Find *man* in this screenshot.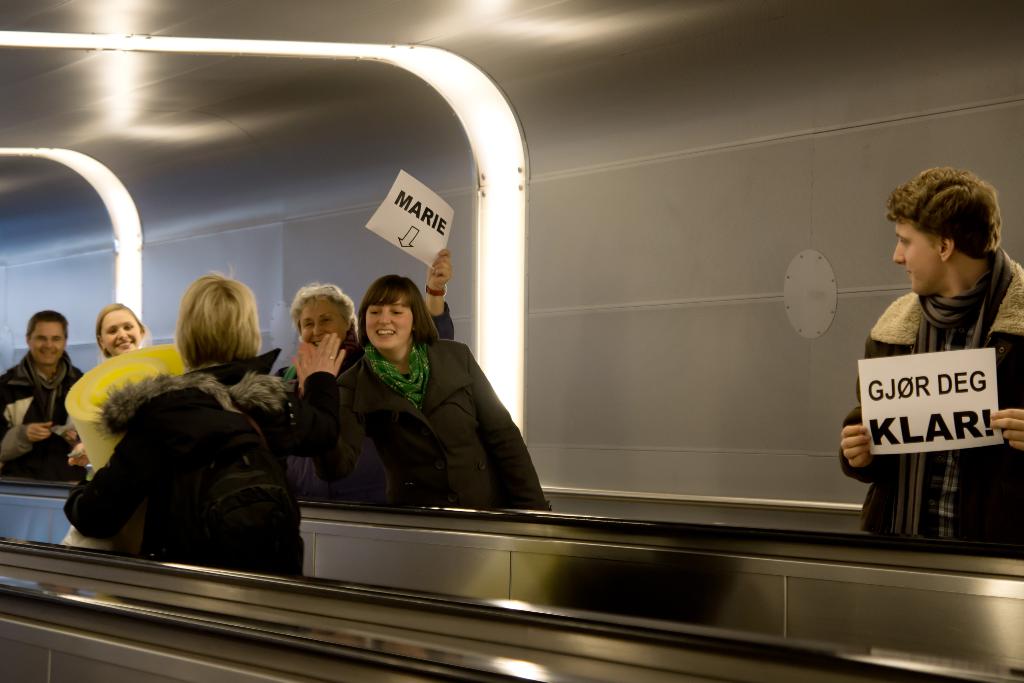
The bounding box for *man* is 3:315:97:460.
